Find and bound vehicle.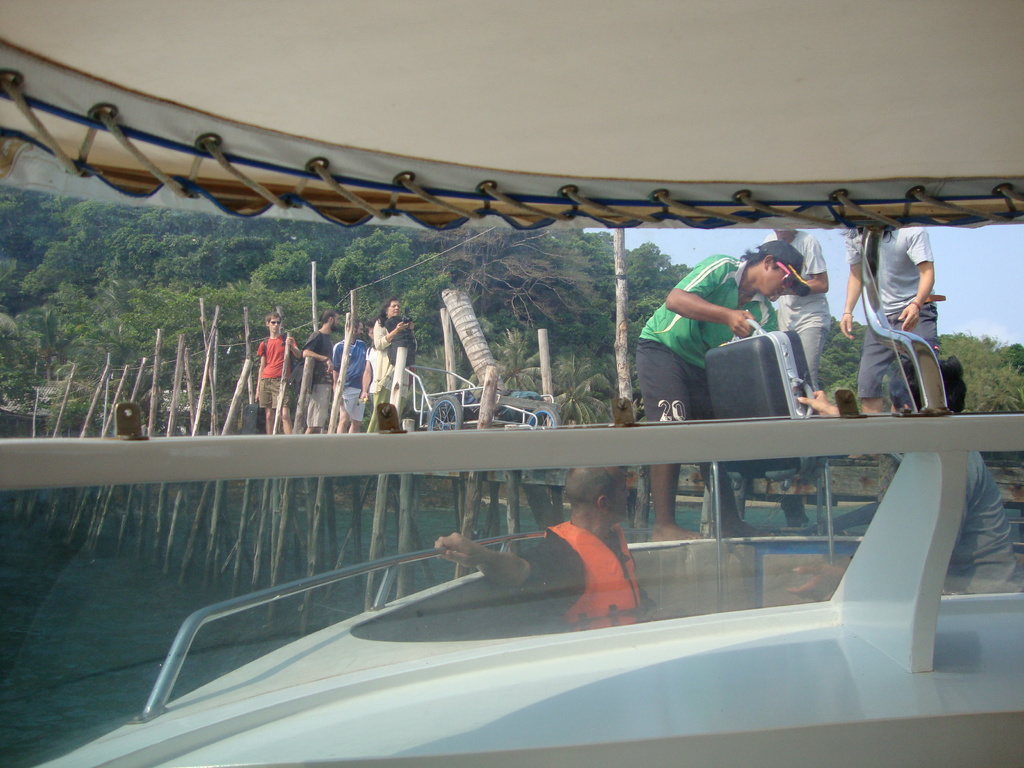
Bound: [33,532,1023,767].
